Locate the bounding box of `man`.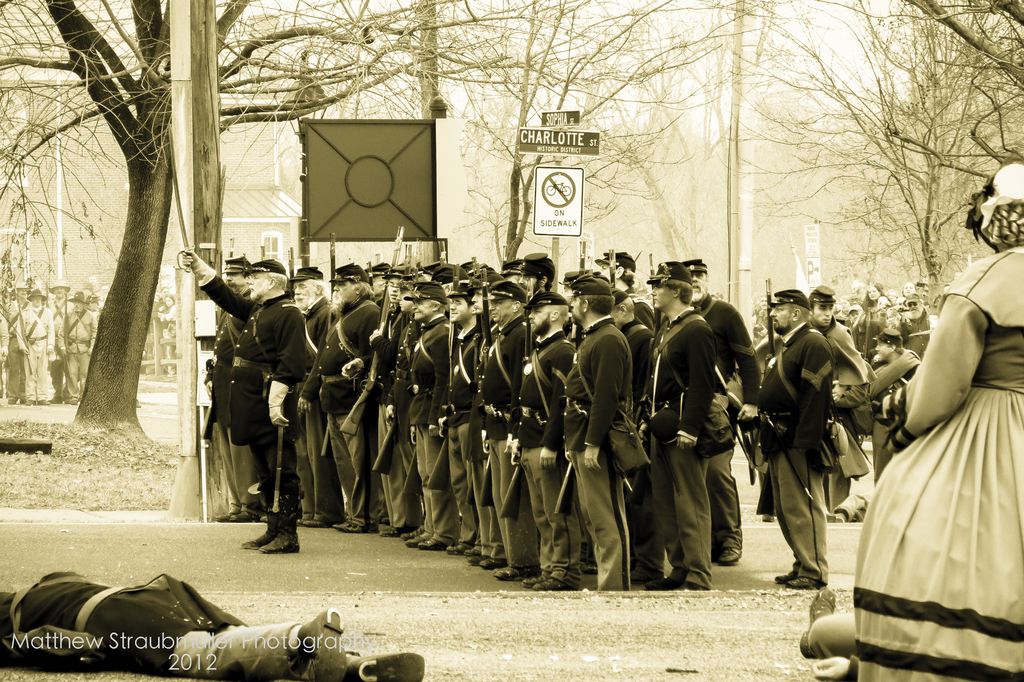
Bounding box: detection(744, 284, 840, 590).
